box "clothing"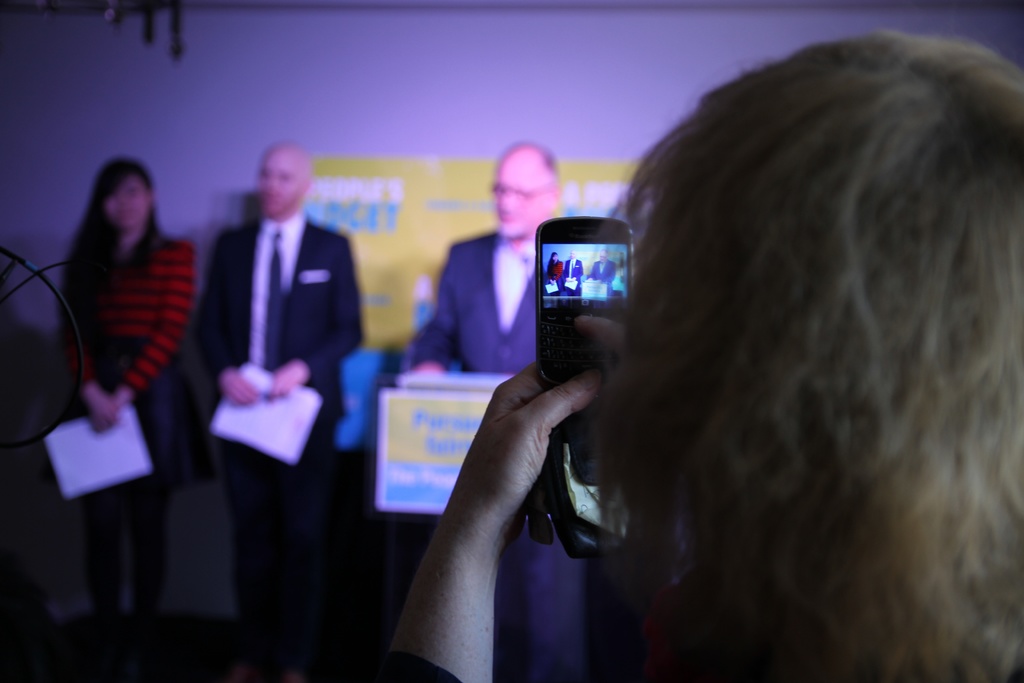
(202,199,374,672)
